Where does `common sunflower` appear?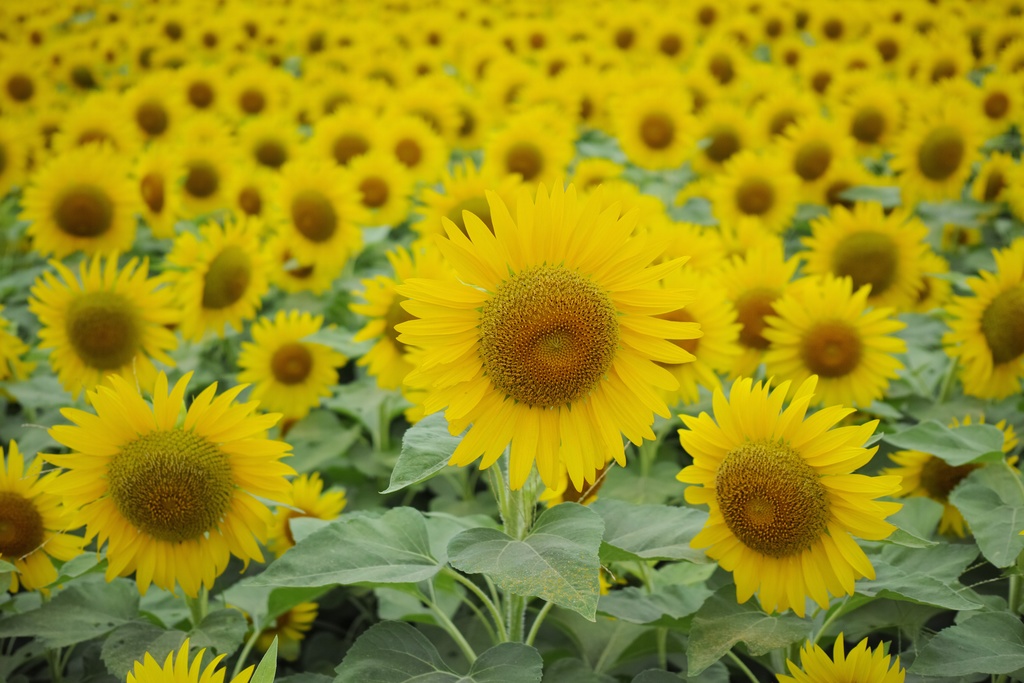
Appears at box(30, 260, 133, 415).
